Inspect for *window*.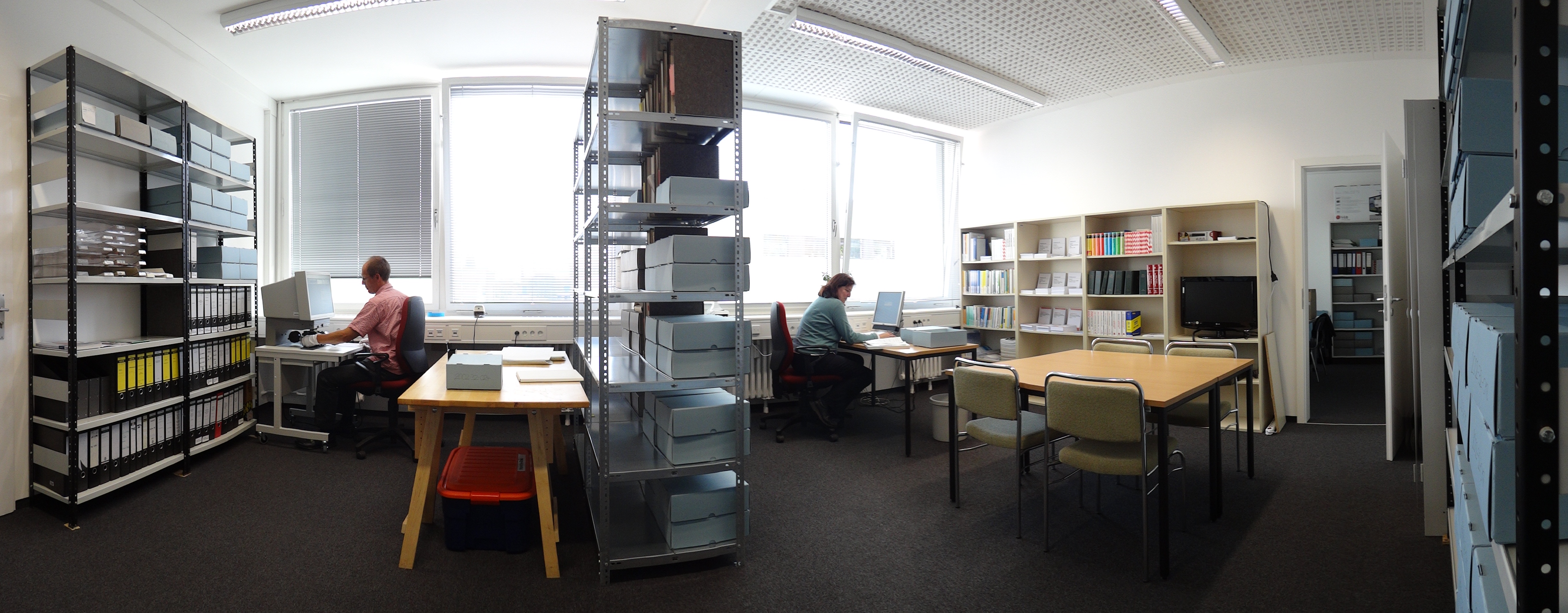
Inspection: (x1=83, y1=23, x2=142, y2=93).
